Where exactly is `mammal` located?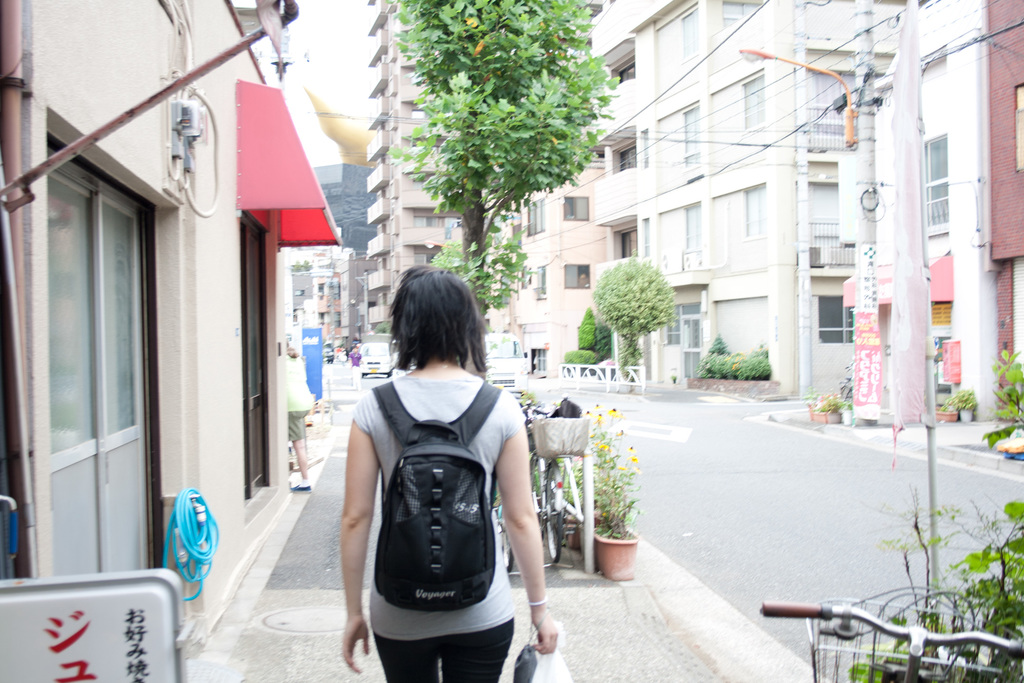
Its bounding box is (286, 337, 312, 491).
